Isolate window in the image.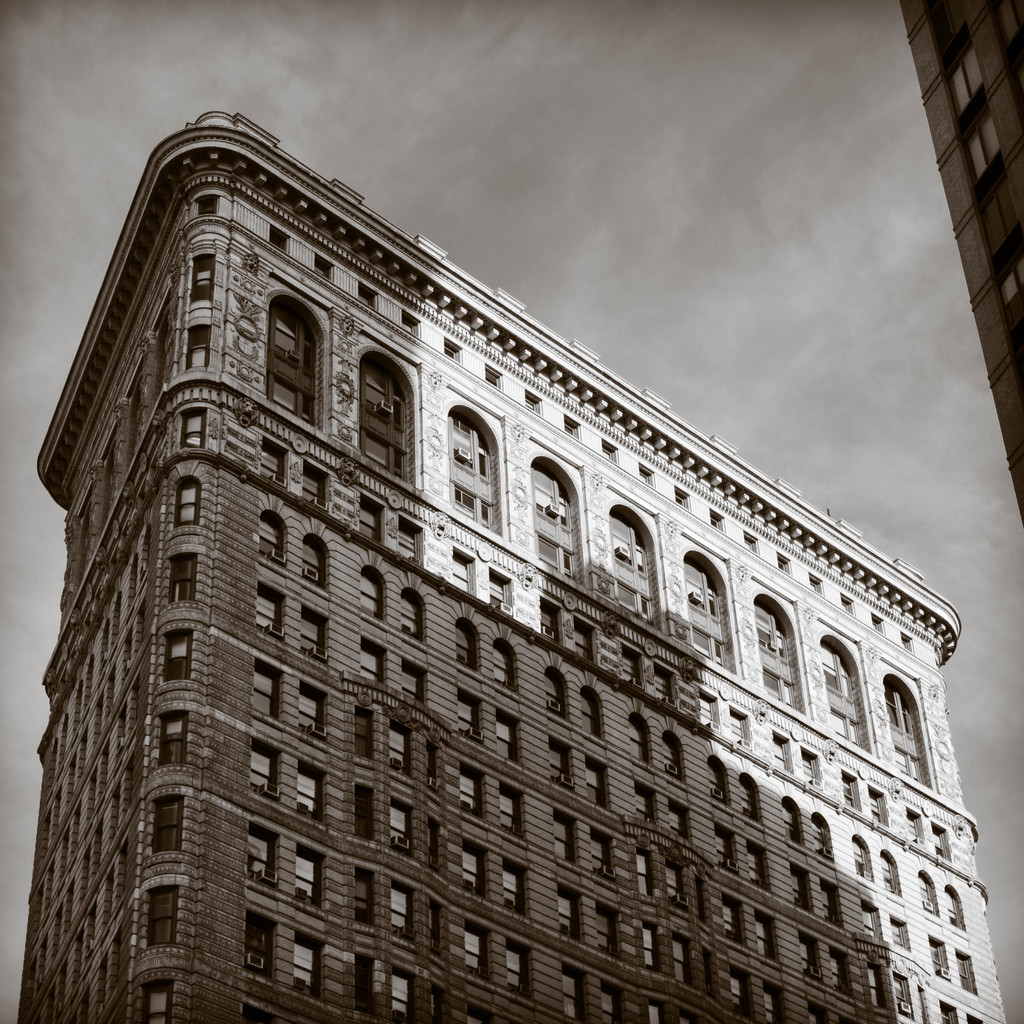
Isolated region: rect(820, 876, 844, 930).
